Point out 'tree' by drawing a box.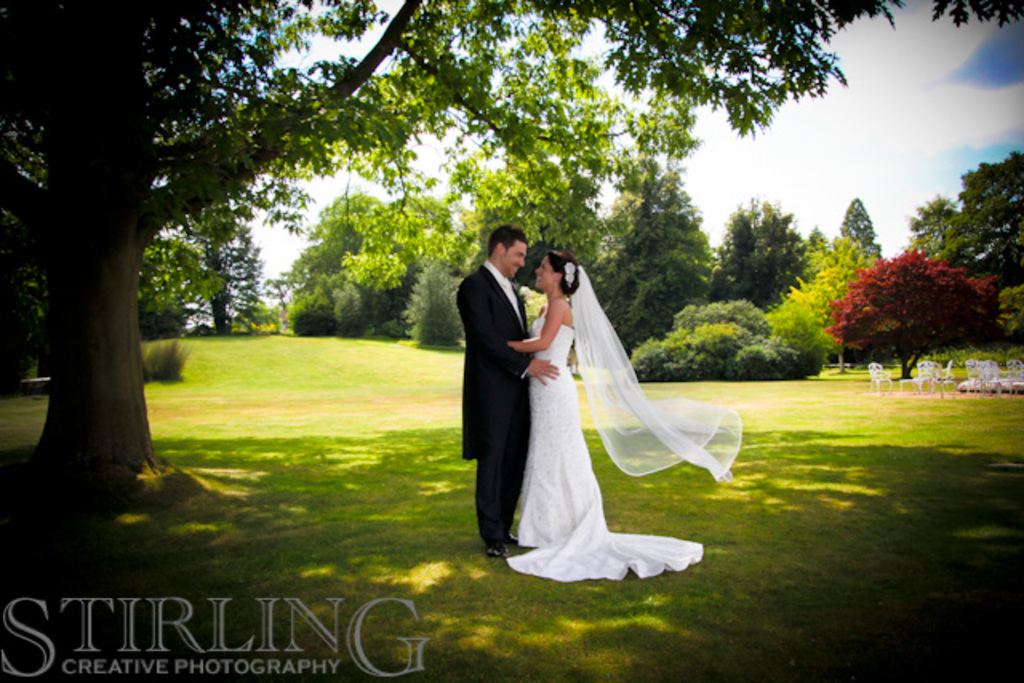
[left=589, top=166, right=726, bottom=352].
